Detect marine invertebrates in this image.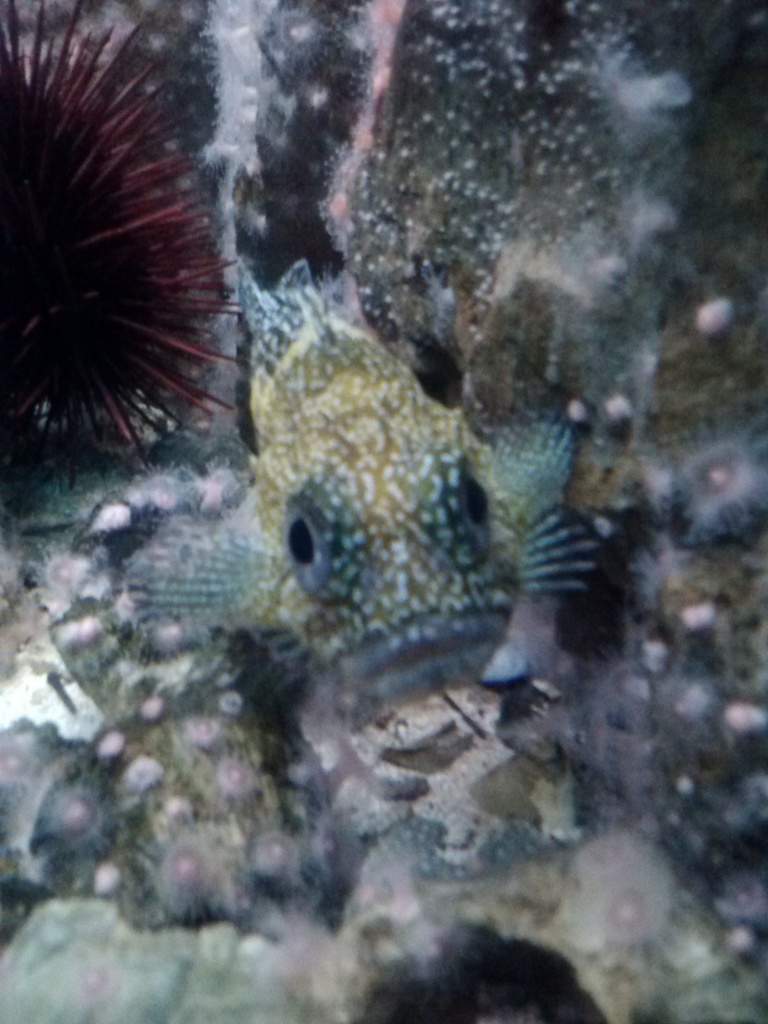
Detection: BBox(4, 6, 268, 516).
